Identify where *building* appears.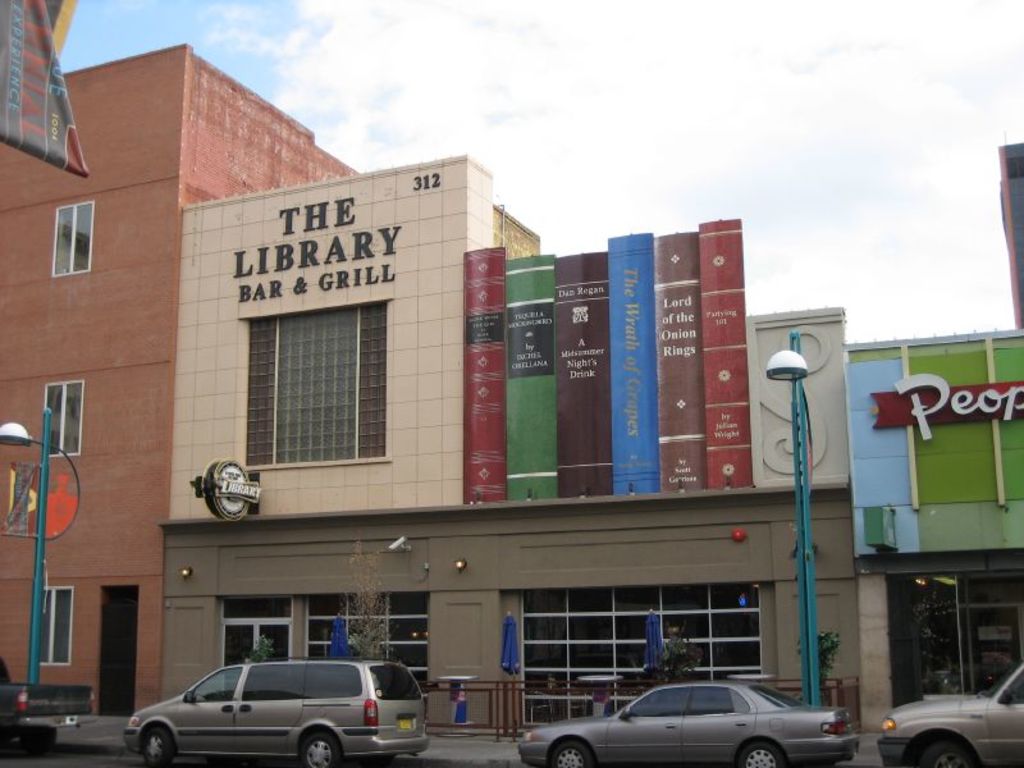
Appears at {"left": 143, "top": 148, "right": 860, "bottom": 724}.
